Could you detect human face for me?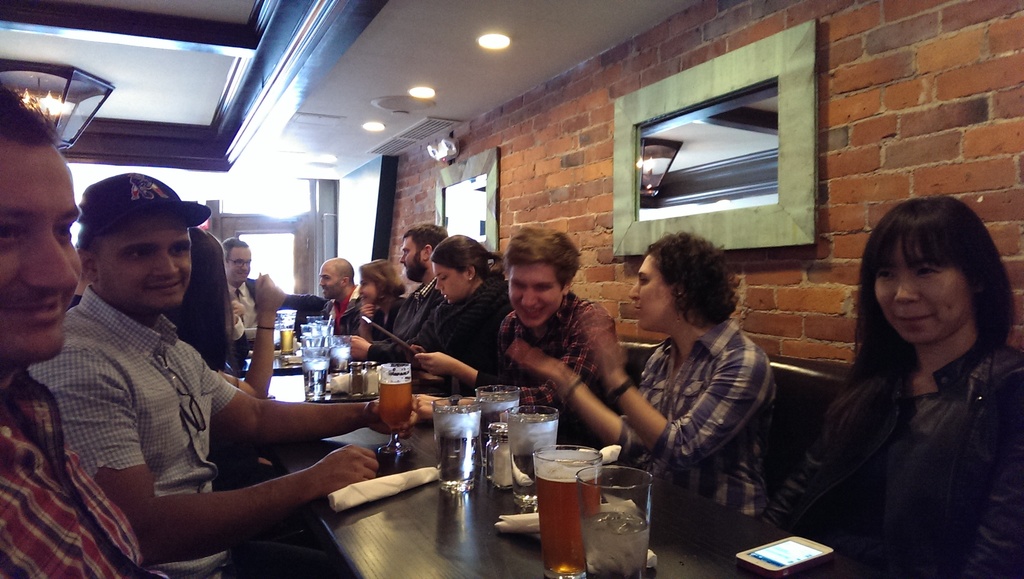
Detection result: select_region(506, 261, 560, 328).
